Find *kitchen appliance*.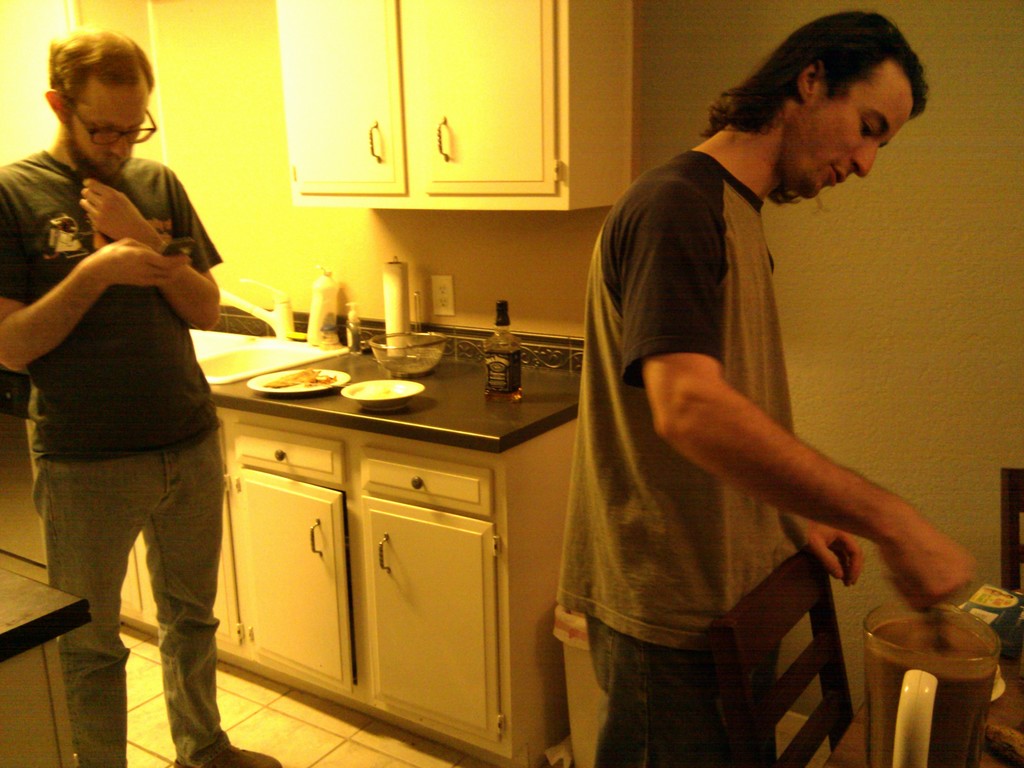
<box>342,379,422,411</box>.
